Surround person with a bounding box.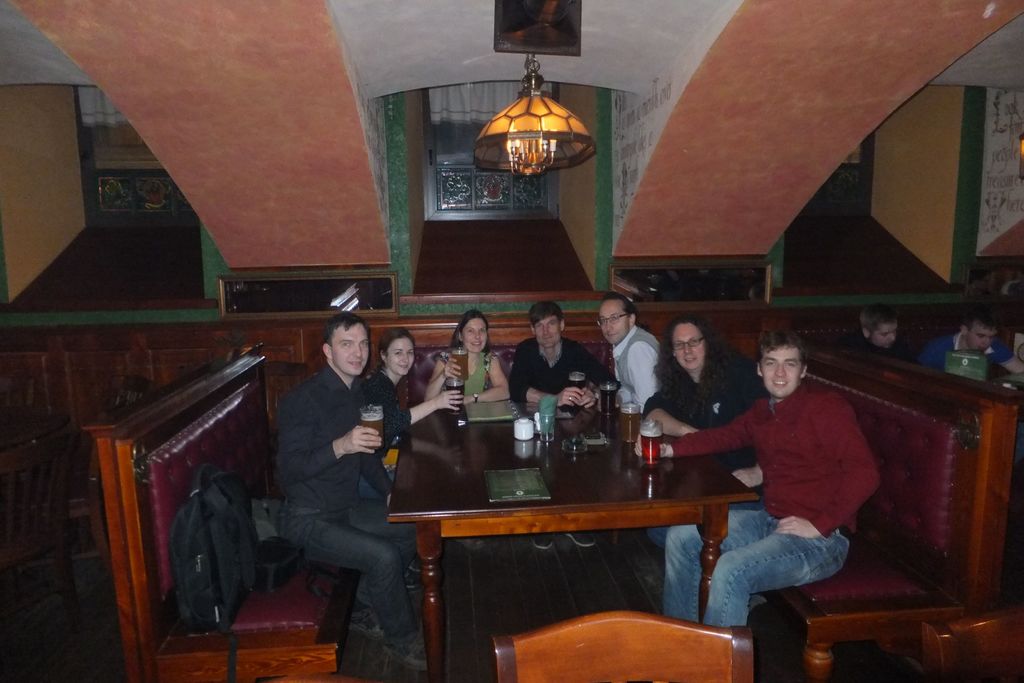
select_region(413, 308, 511, 403).
